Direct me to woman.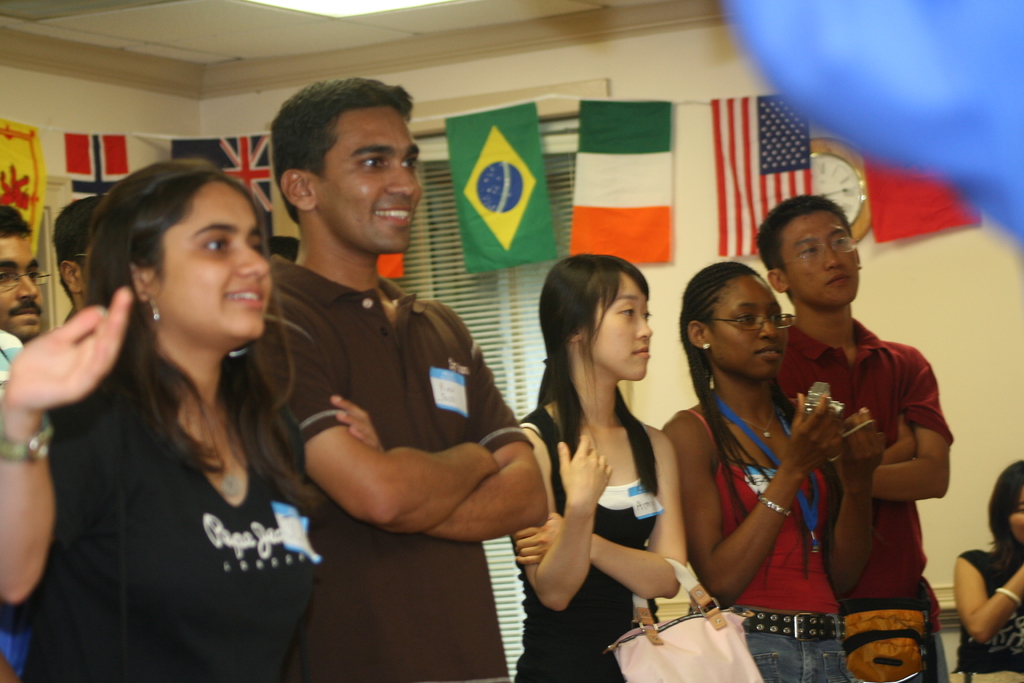
Direction: bbox=[509, 252, 689, 682].
